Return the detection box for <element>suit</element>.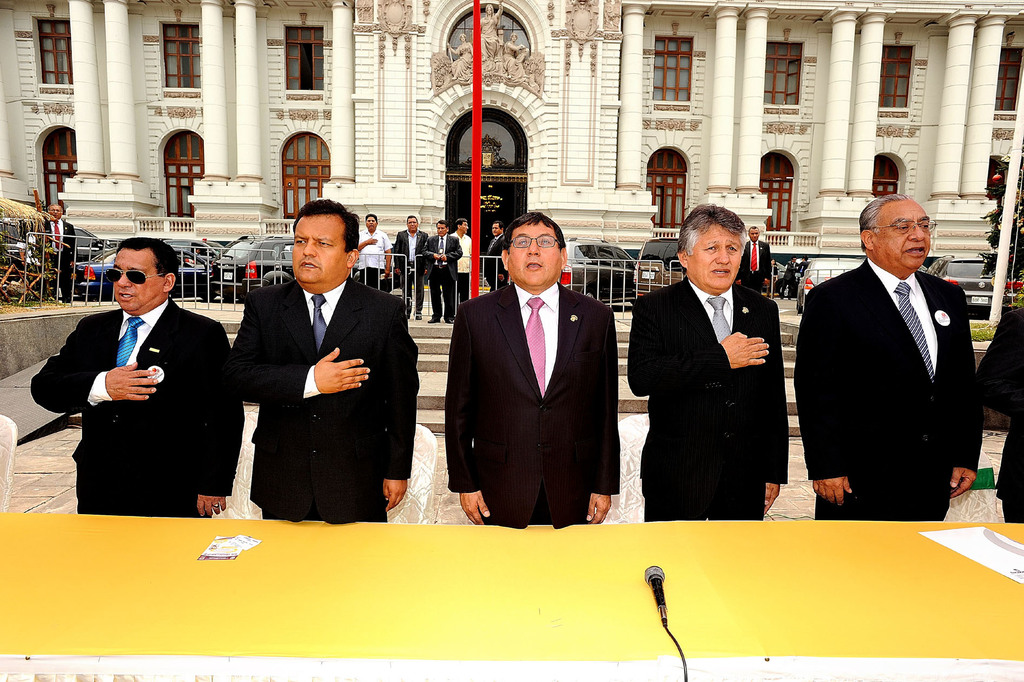
left=456, top=203, right=634, bottom=541.
